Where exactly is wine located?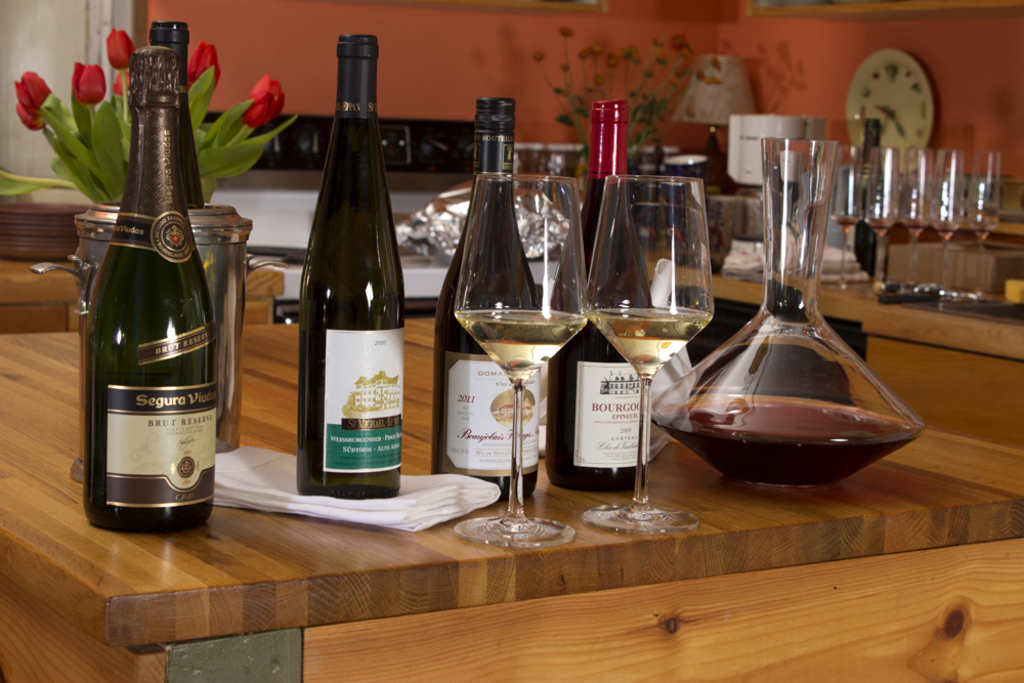
Its bounding box is region(82, 48, 217, 535).
